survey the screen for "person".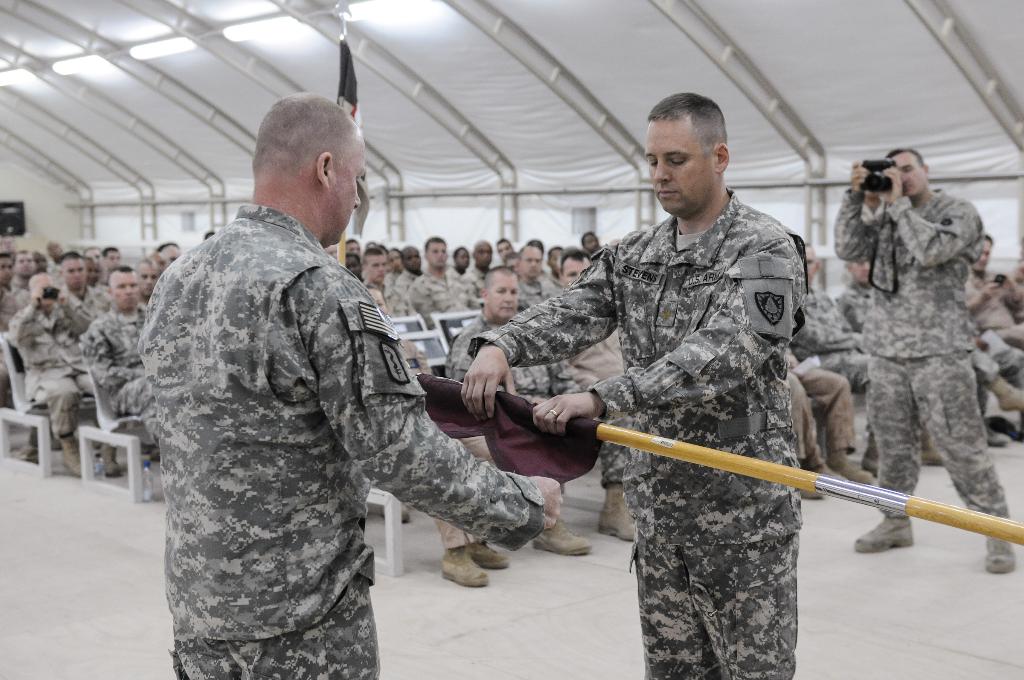
Survey found: x1=0, y1=250, x2=19, y2=332.
